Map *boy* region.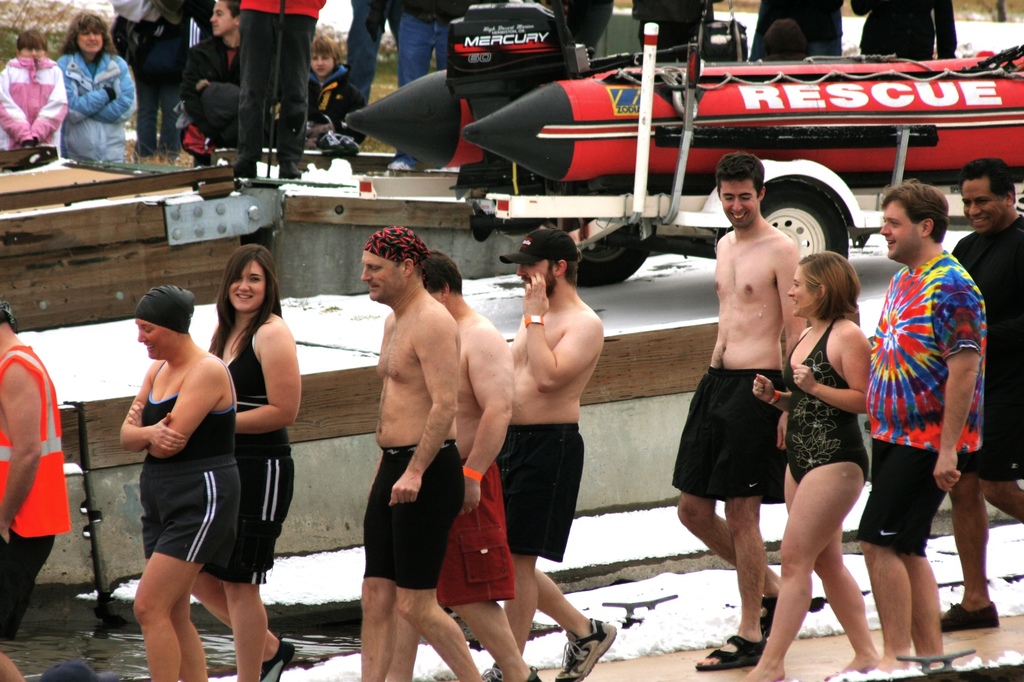
Mapped to (302, 34, 368, 145).
